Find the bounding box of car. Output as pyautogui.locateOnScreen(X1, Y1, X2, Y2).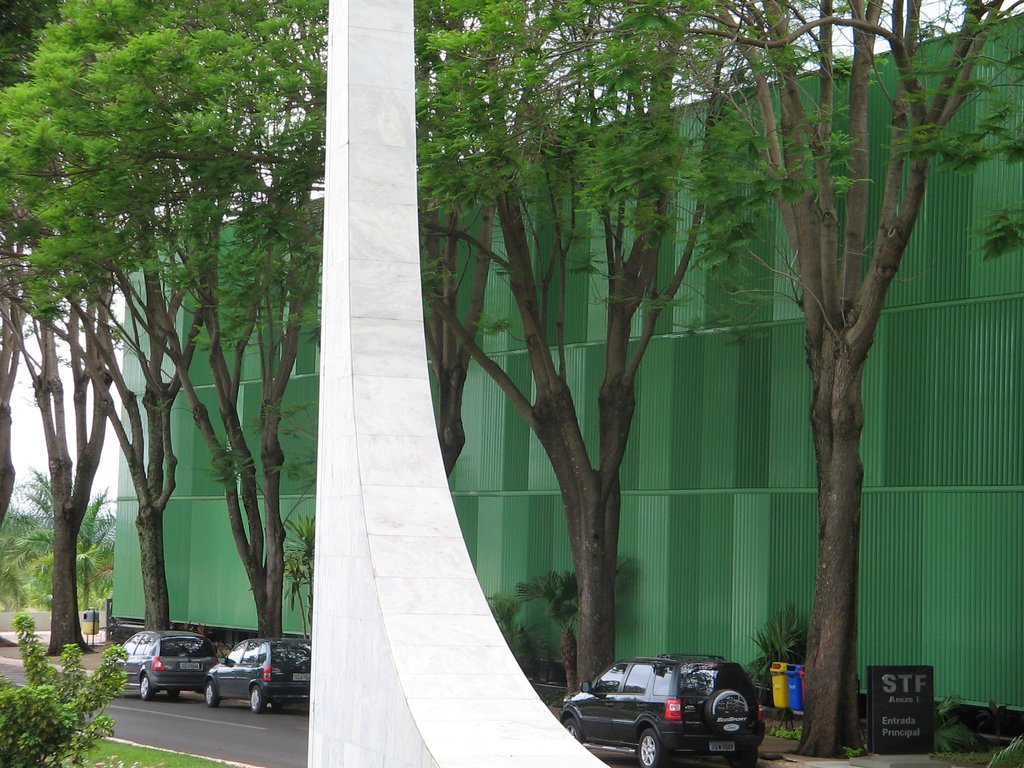
pyautogui.locateOnScreen(205, 636, 314, 711).
